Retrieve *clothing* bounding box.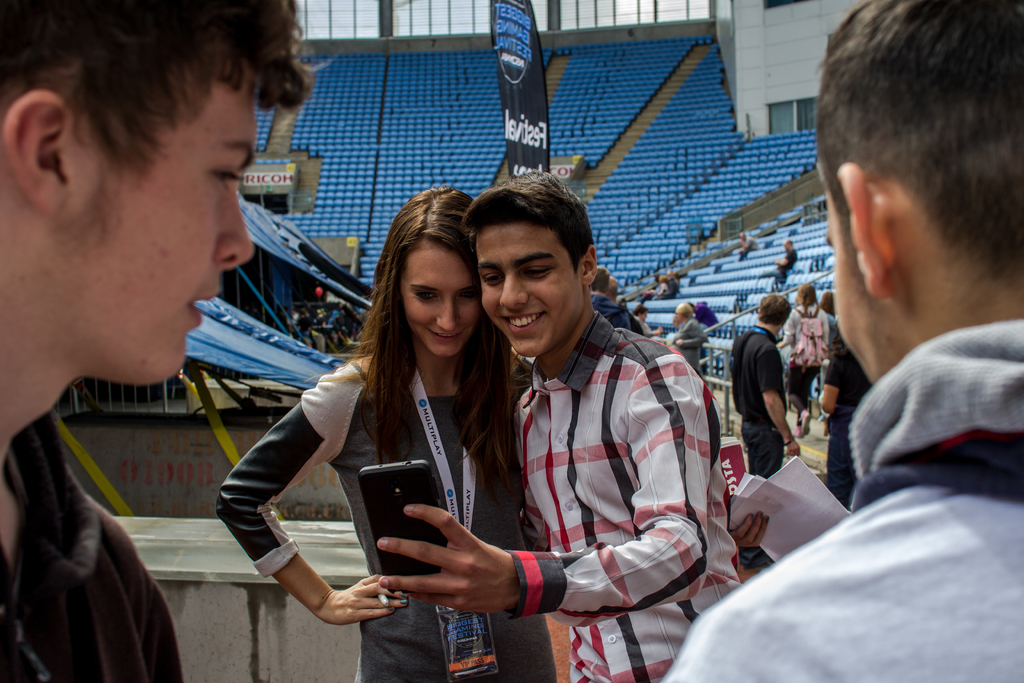
Bounding box: left=725, top=324, right=785, bottom=475.
